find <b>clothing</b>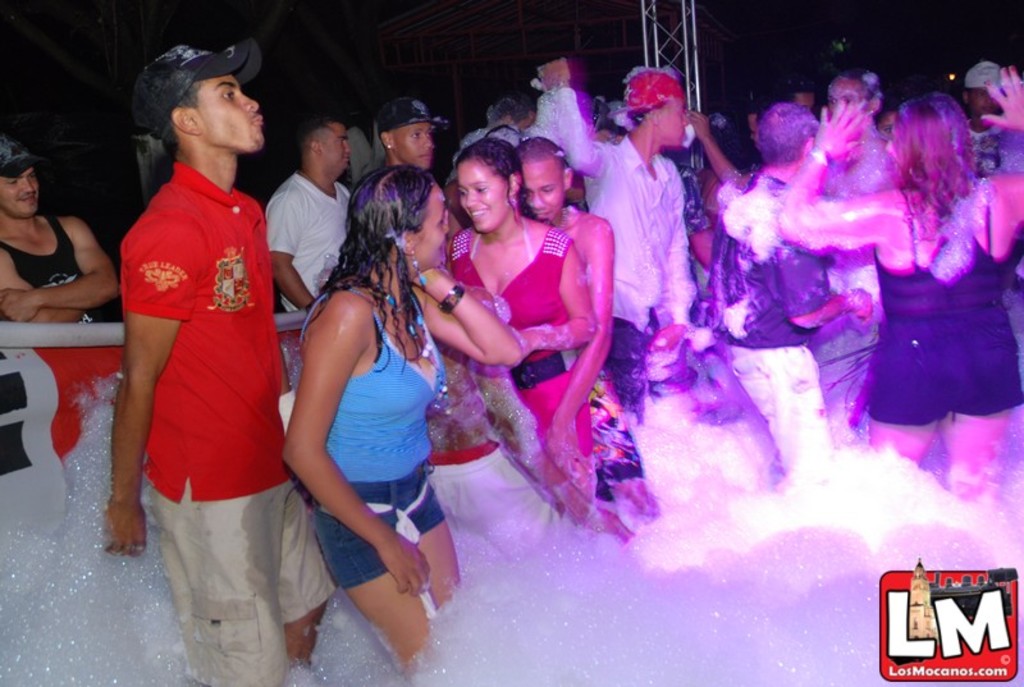
[x1=113, y1=164, x2=343, y2=686]
